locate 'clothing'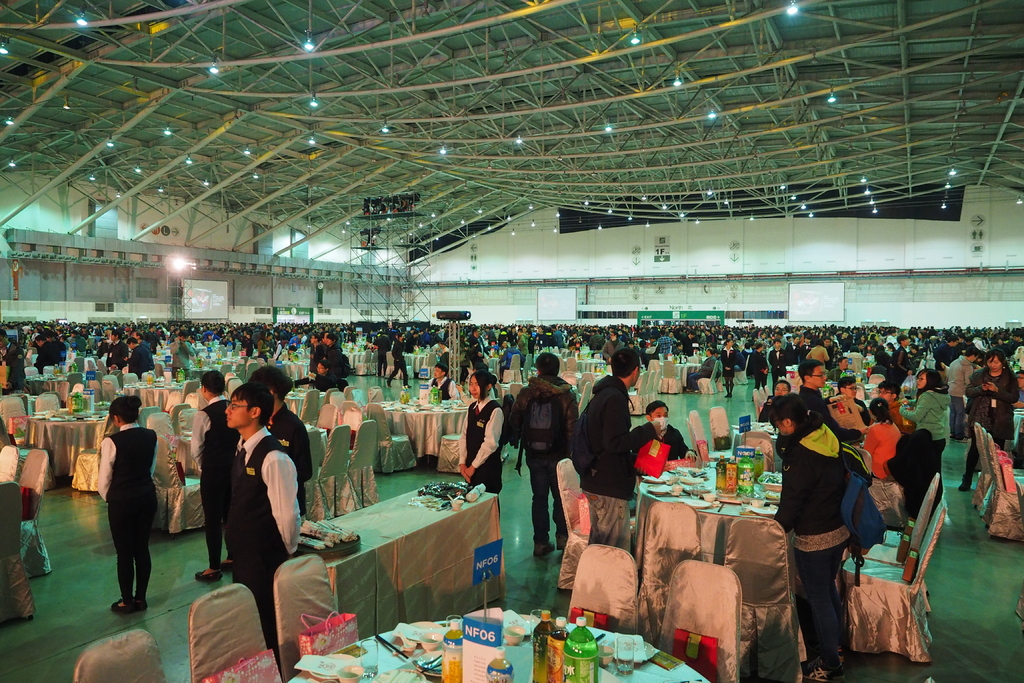
bbox=(945, 356, 974, 437)
